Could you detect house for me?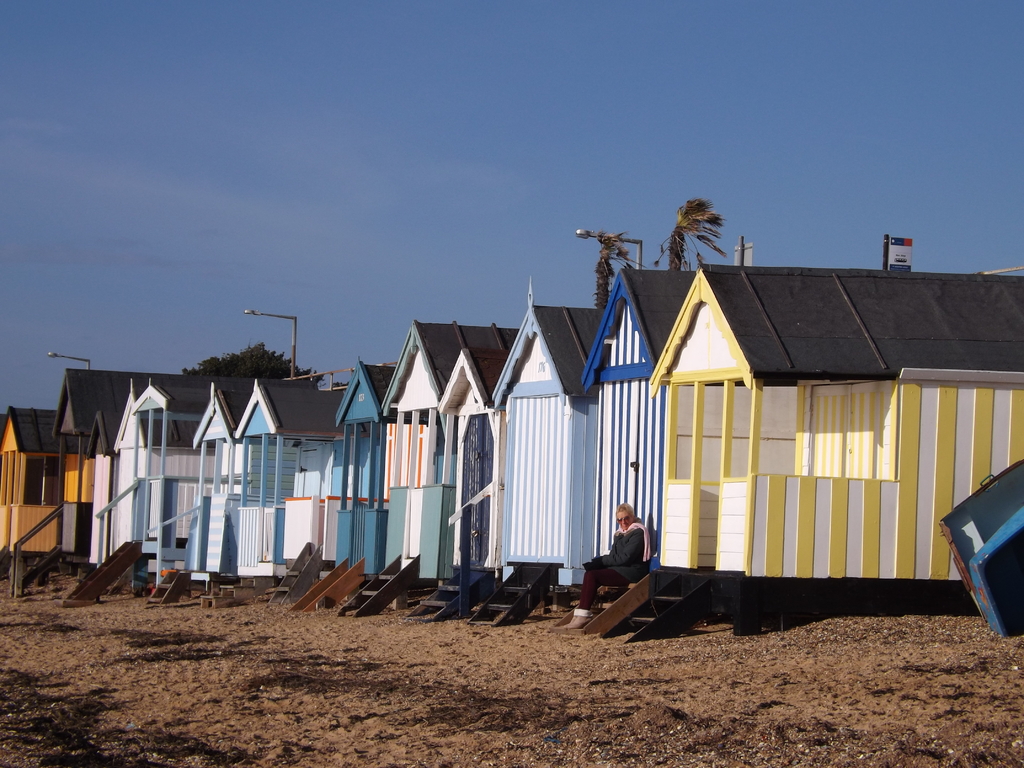
Detection result: crop(52, 365, 142, 555).
